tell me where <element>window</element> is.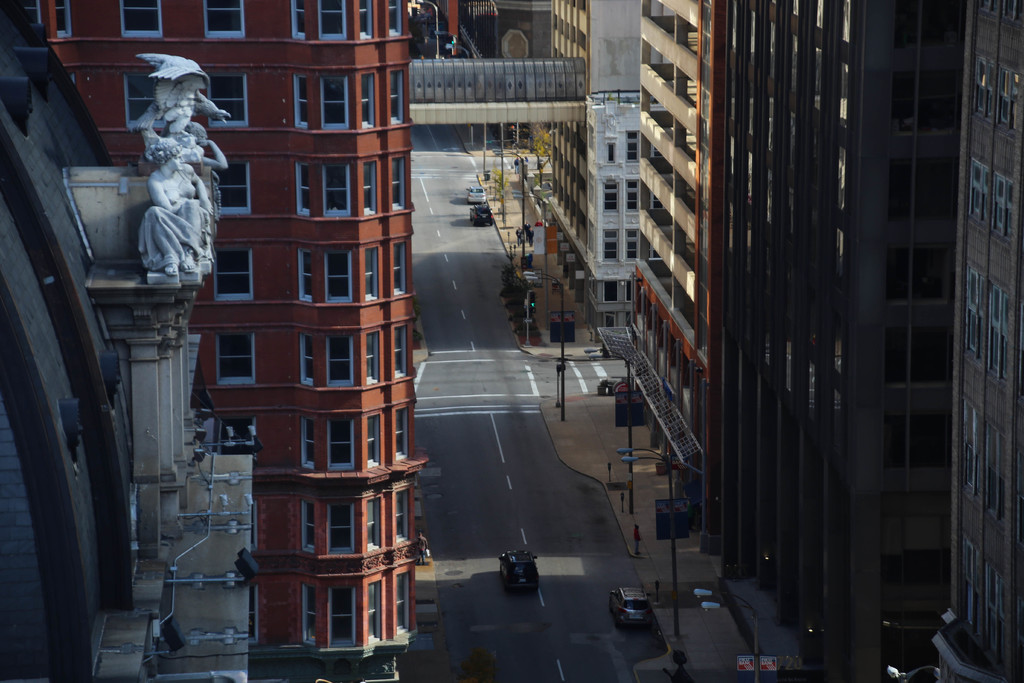
<element>window</element> is at bbox(625, 230, 637, 262).
